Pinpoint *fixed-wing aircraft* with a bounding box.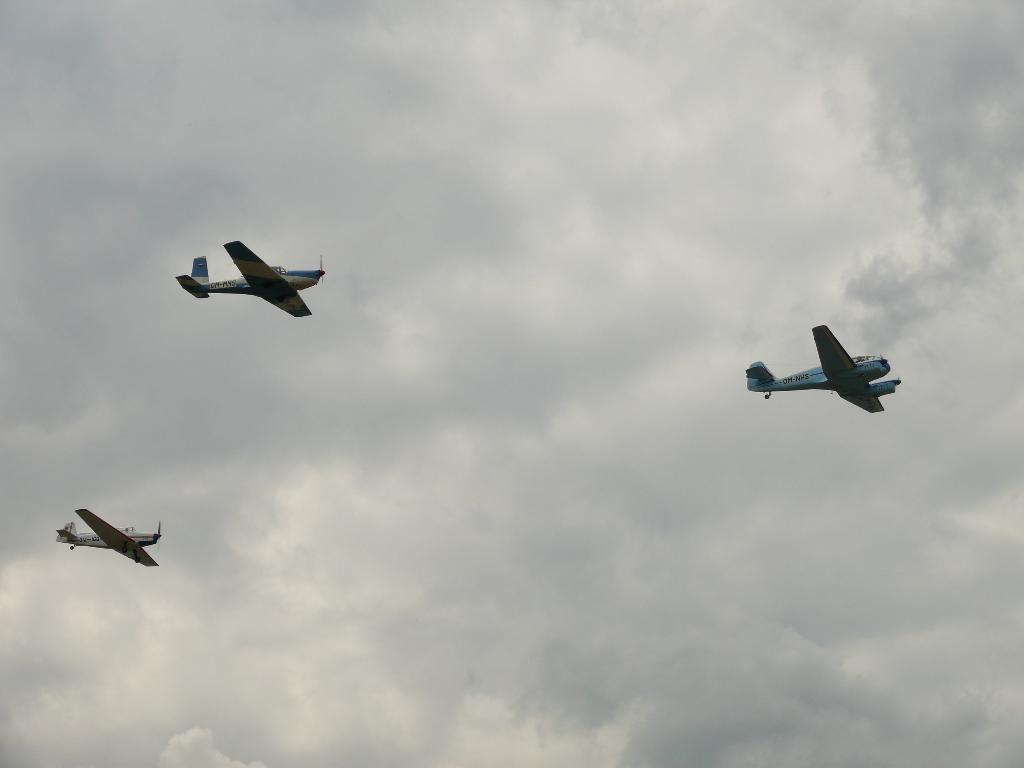
46/502/161/569.
